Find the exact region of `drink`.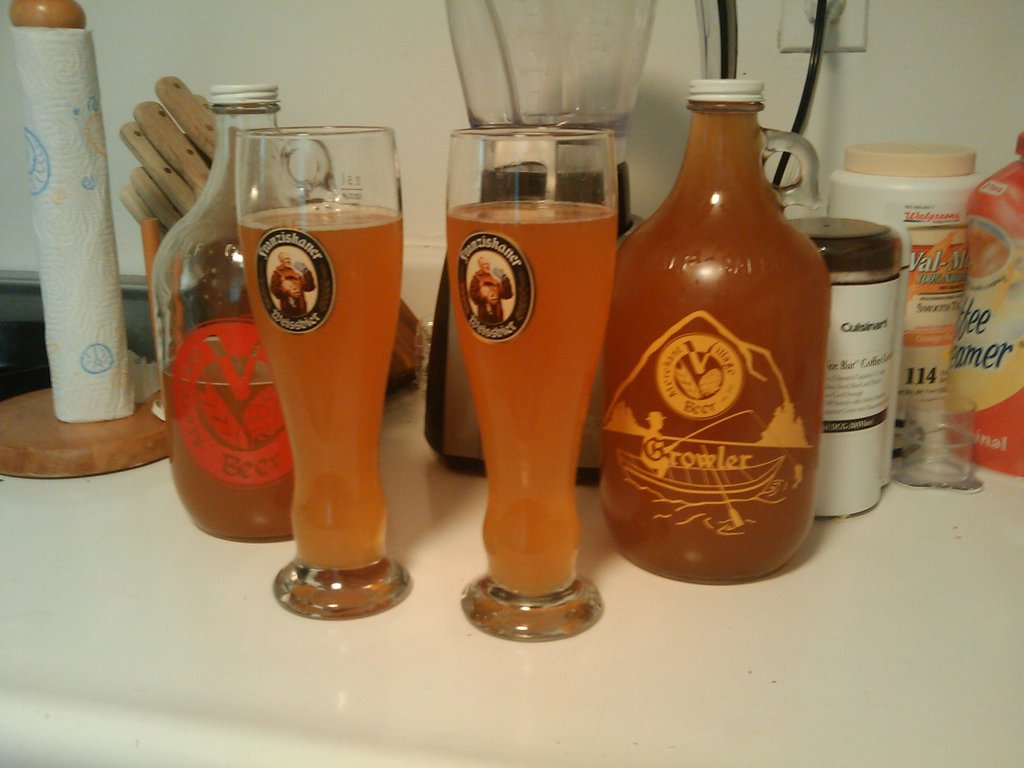
Exact region: select_region(445, 131, 623, 641).
